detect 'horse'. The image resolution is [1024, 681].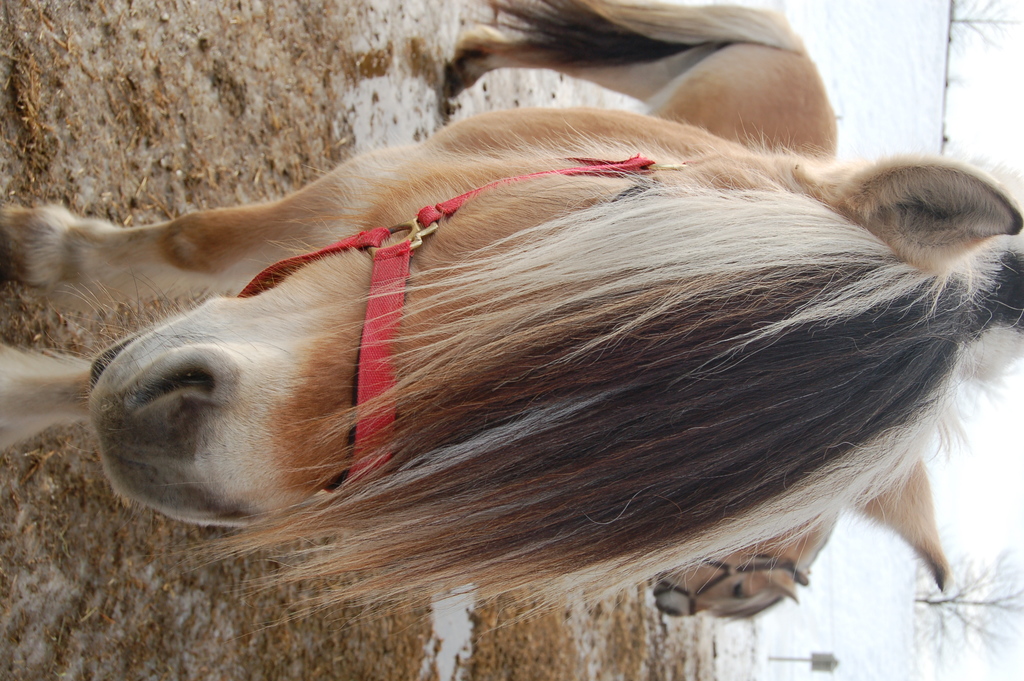
Rect(1, 108, 1023, 637).
